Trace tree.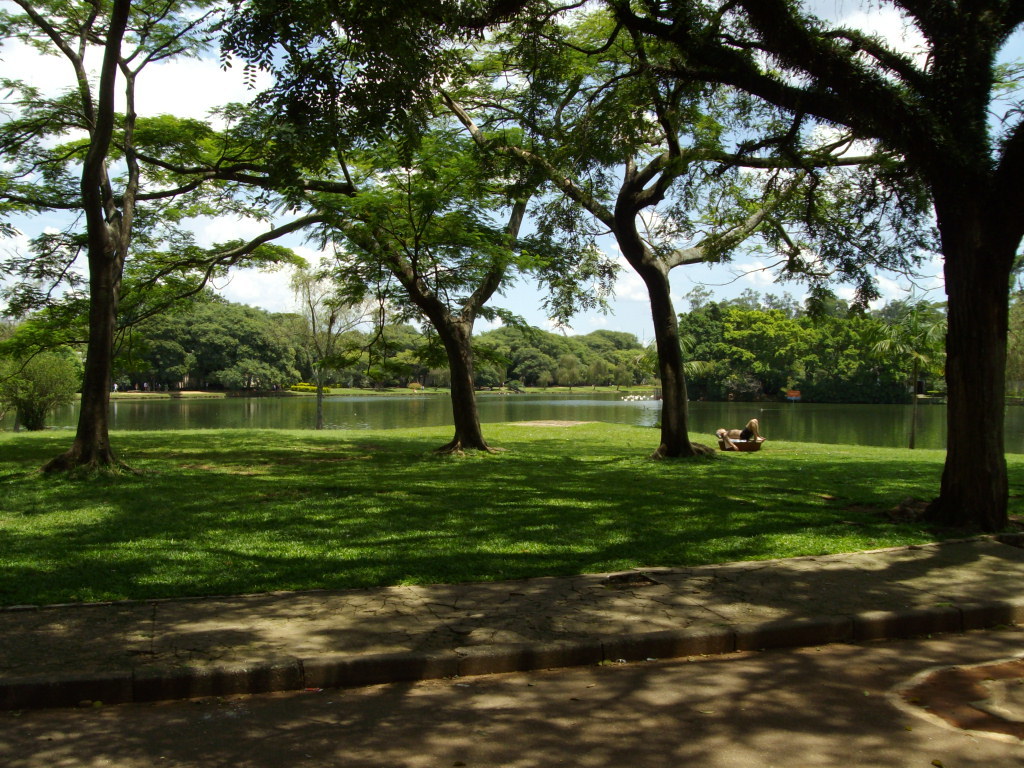
Traced to (278, 248, 403, 396).
